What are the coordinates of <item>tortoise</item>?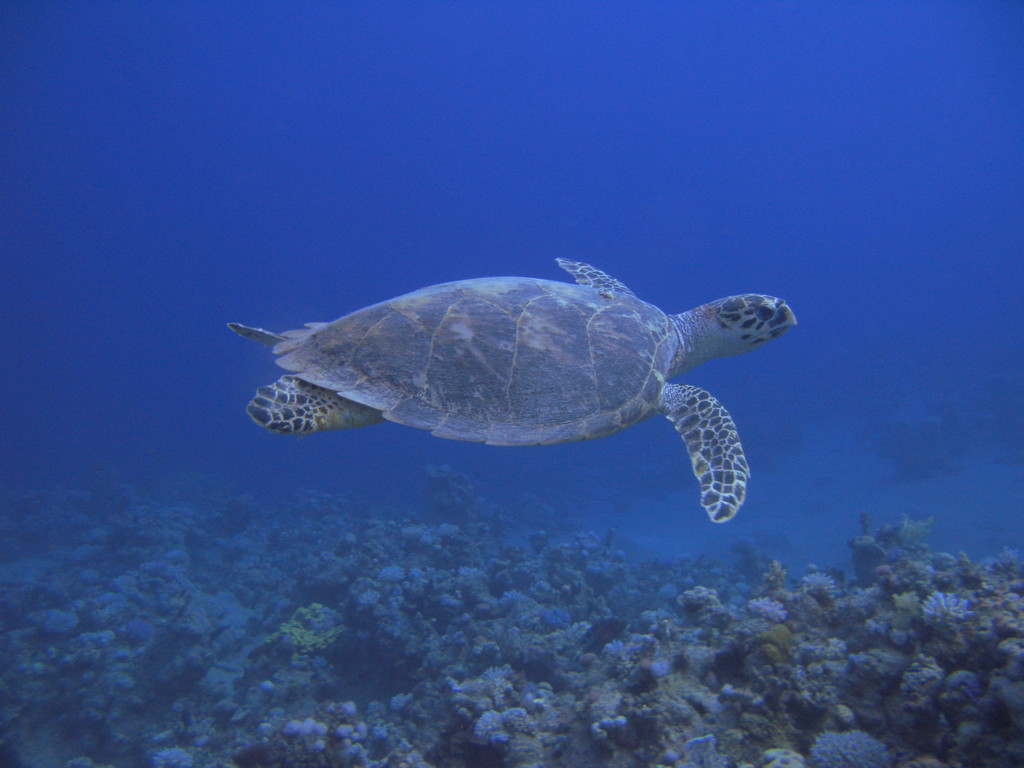
bbox=[225, 257, 797, 522].
